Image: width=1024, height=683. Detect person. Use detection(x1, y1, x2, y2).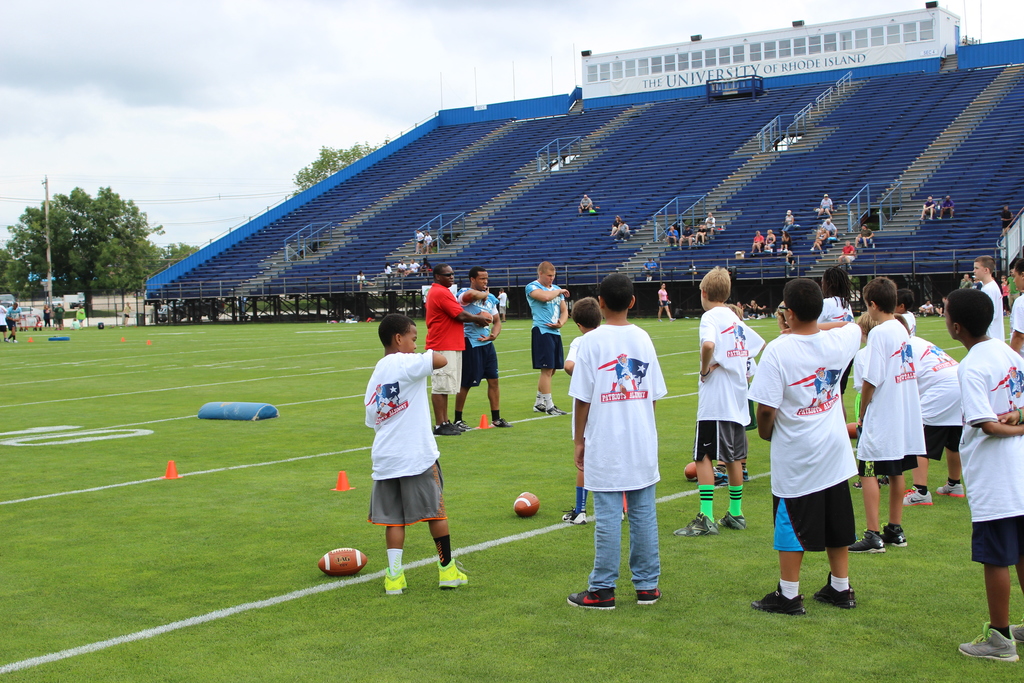
detection(421, 231, 435, 260).
